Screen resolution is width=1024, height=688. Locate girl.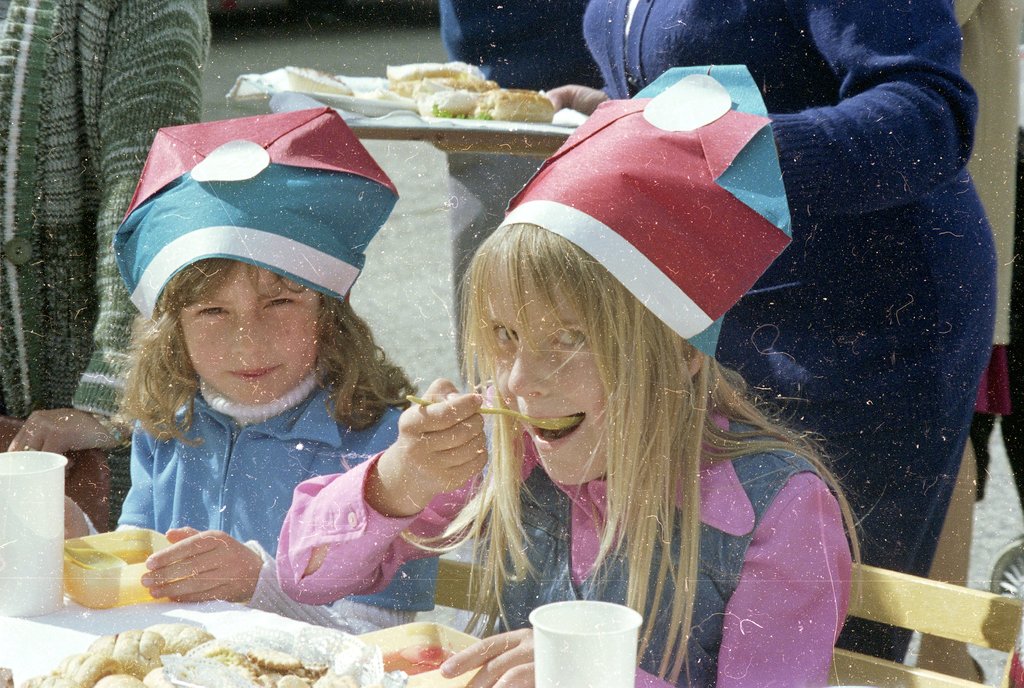
pyautogui.locateOnScreen(98, 92, 443, 639).
